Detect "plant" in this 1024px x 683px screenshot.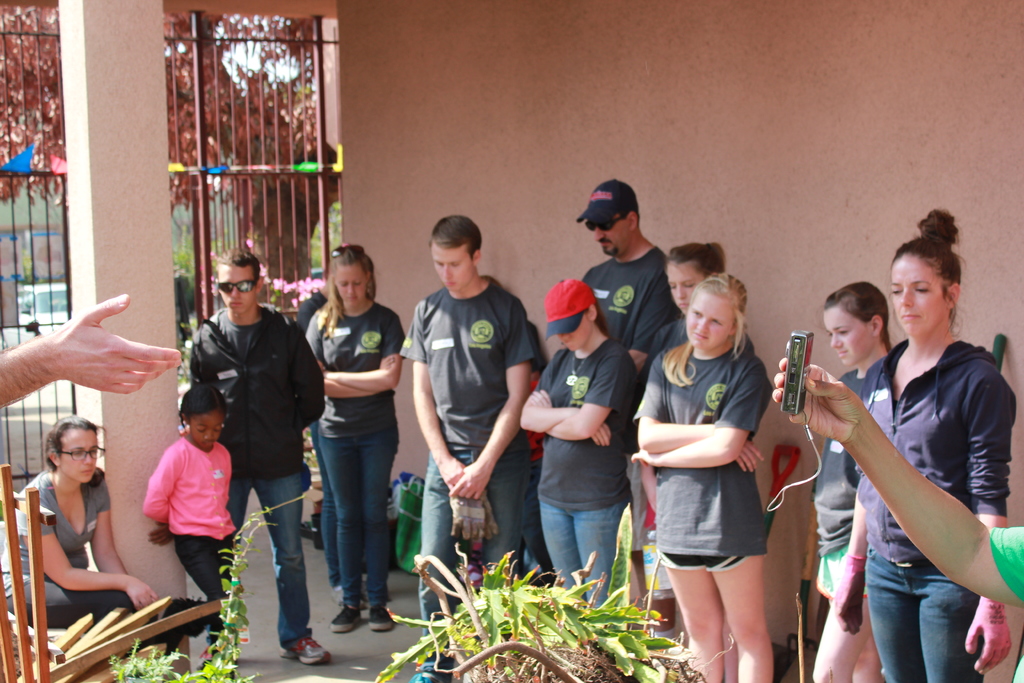
Detection: pyautogui.locateOnScreen(115, 493, 307, 682).
